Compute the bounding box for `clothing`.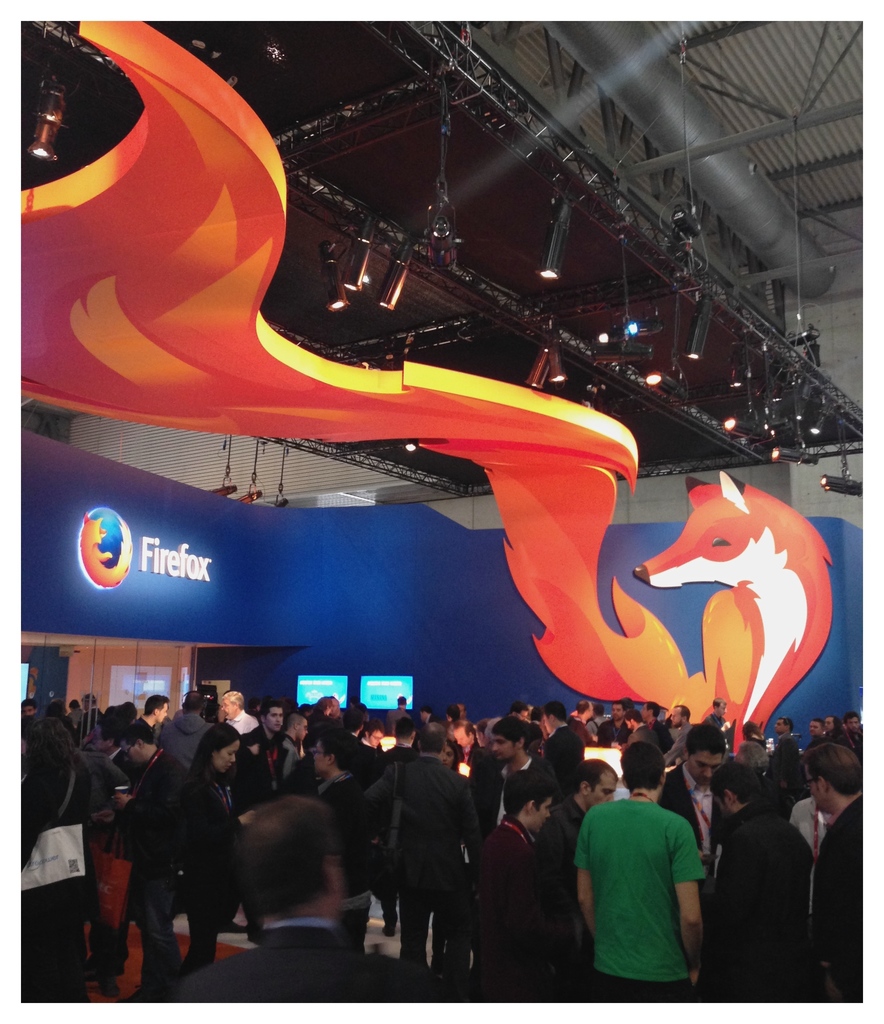
[482, 749, 561, 858].
